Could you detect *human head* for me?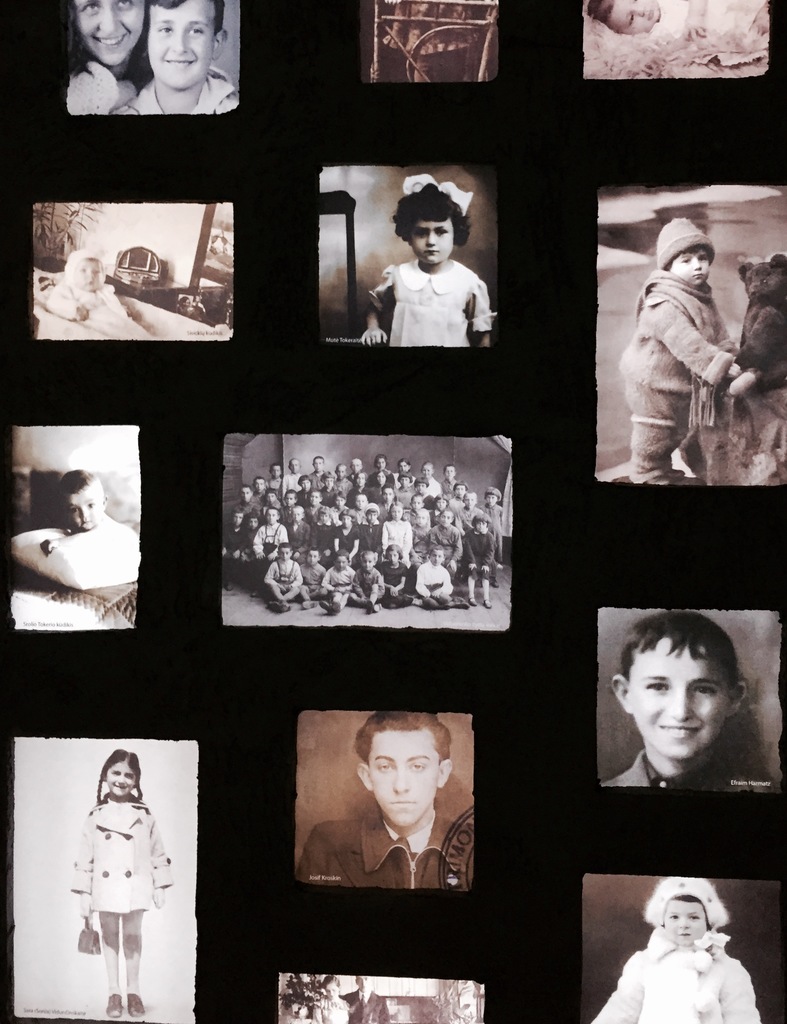
Detection result: 230, 508, 244, 531.
